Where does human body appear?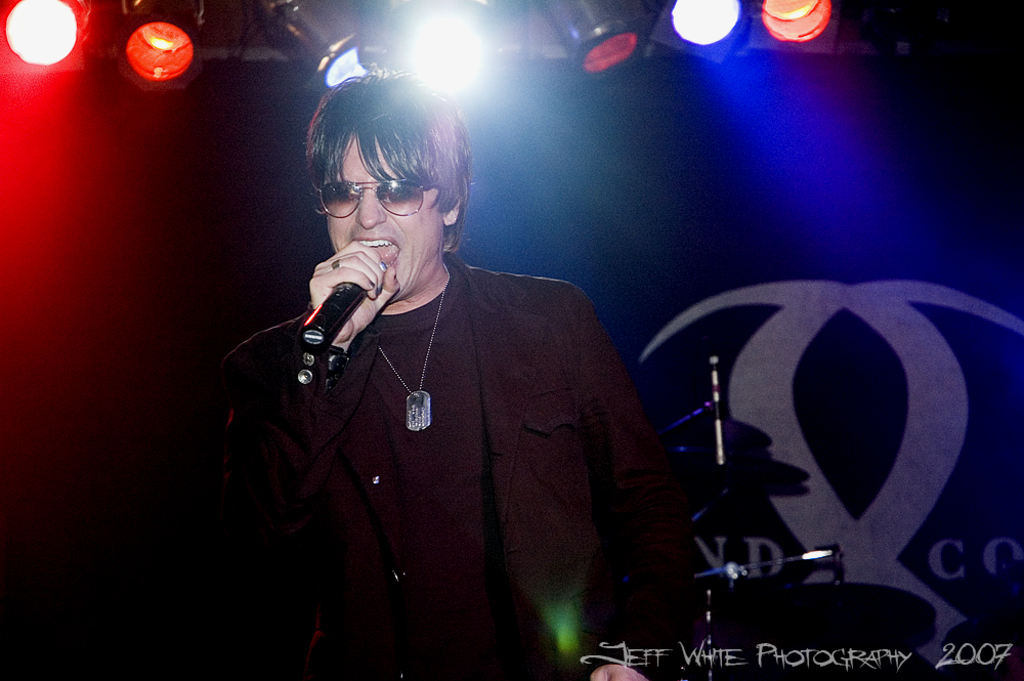
Appears at box=[227, 72, 682, 680].
